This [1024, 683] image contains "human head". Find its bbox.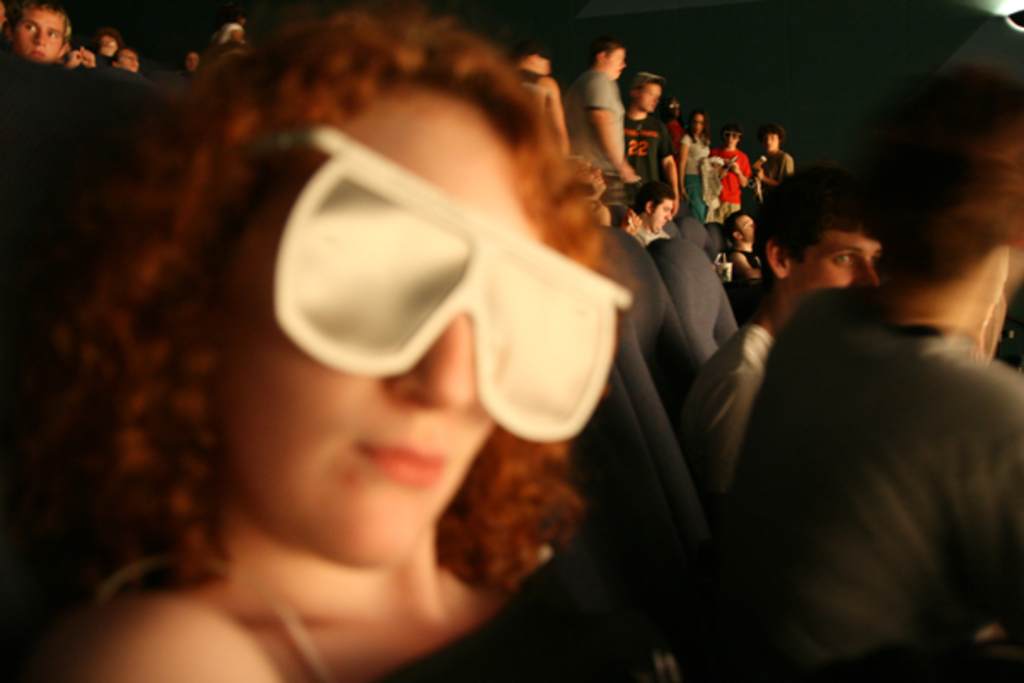
(left=858, top=79, right=1022, bottom=292).
